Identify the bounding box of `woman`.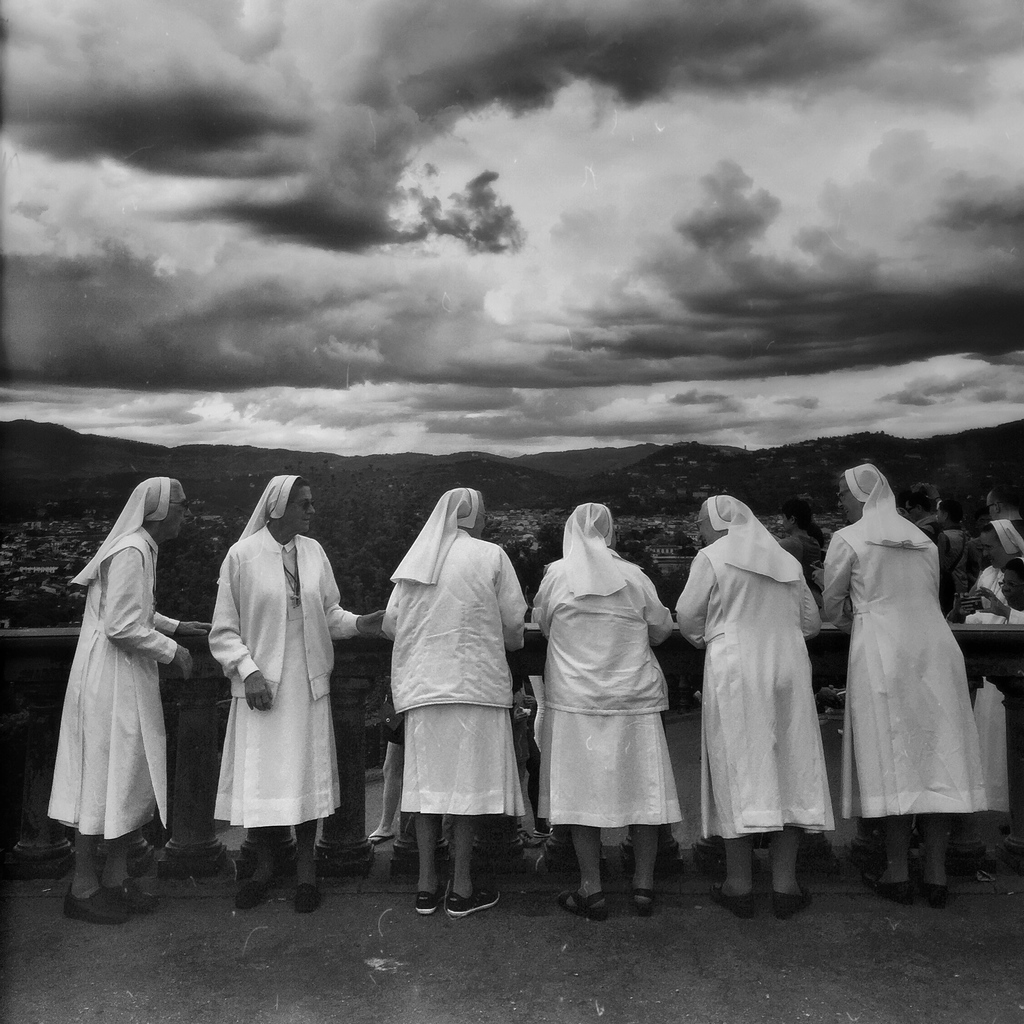
Rect(819, 463, 984, 911).
